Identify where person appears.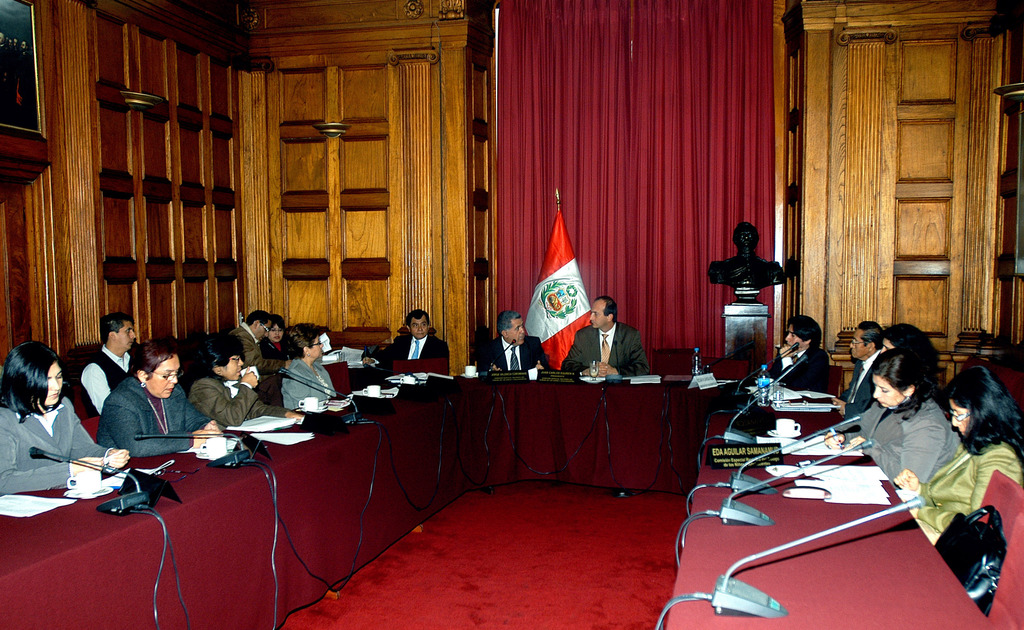
Appears at x1=556 y1=297 x2=645 y2=366.
